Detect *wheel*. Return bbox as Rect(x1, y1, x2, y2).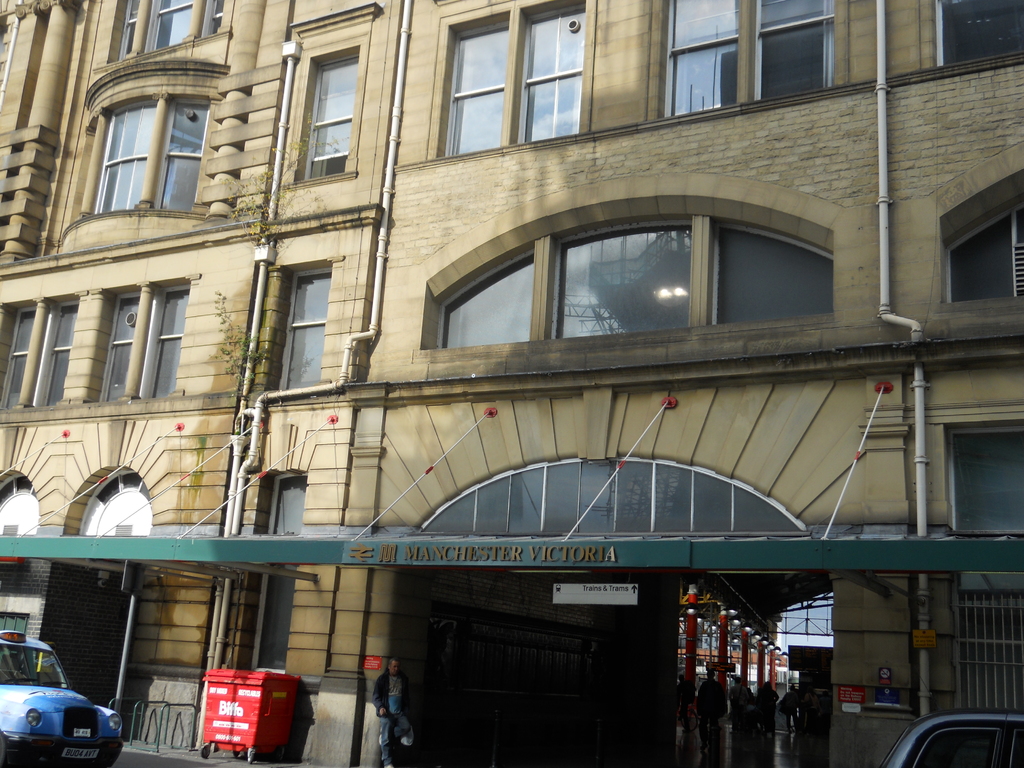
Rect(200, 745, 209, 758).
